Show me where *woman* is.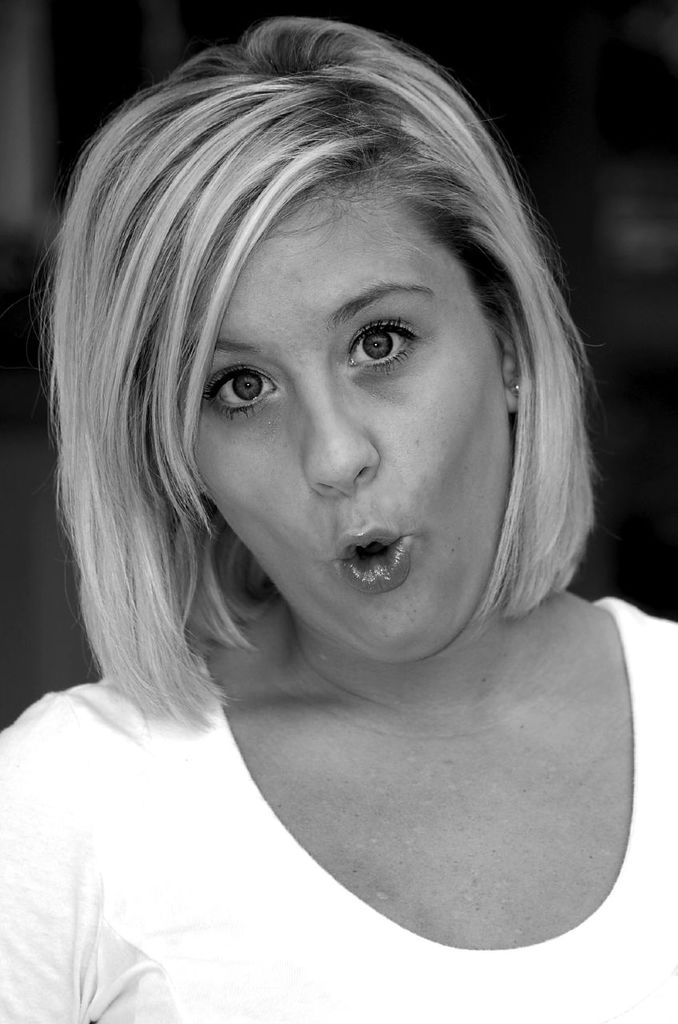
*woman* is at bbox=[0, 4, 677, 1023].
